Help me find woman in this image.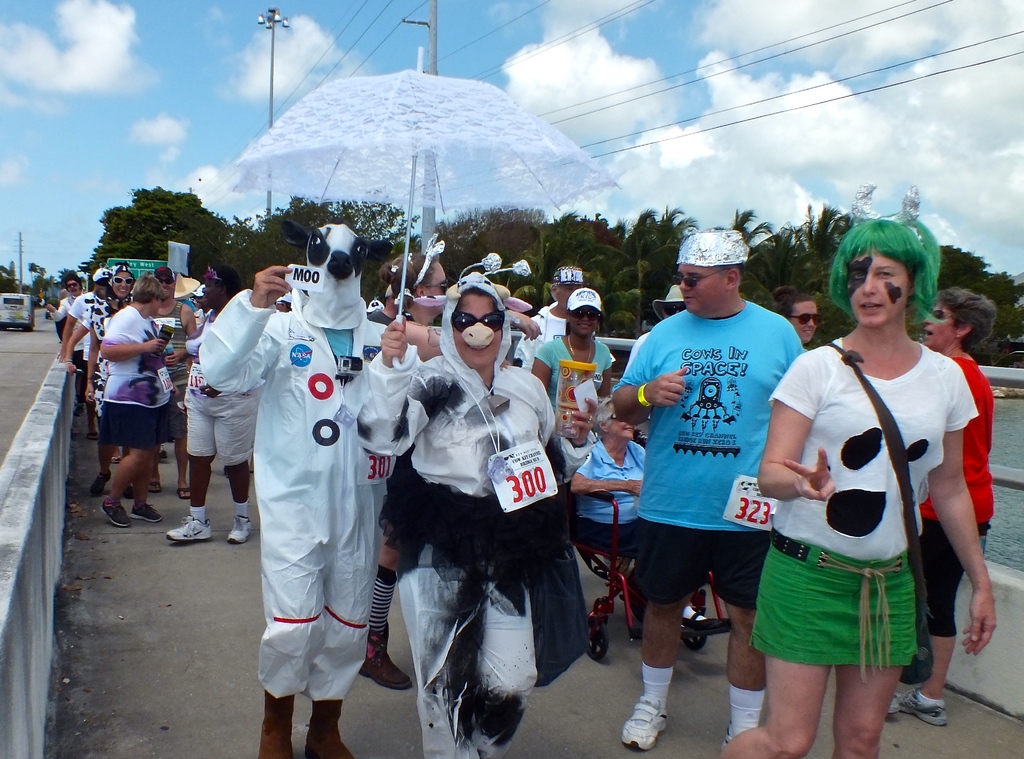
Found it: bbox=(890, 282, 992, 726).
